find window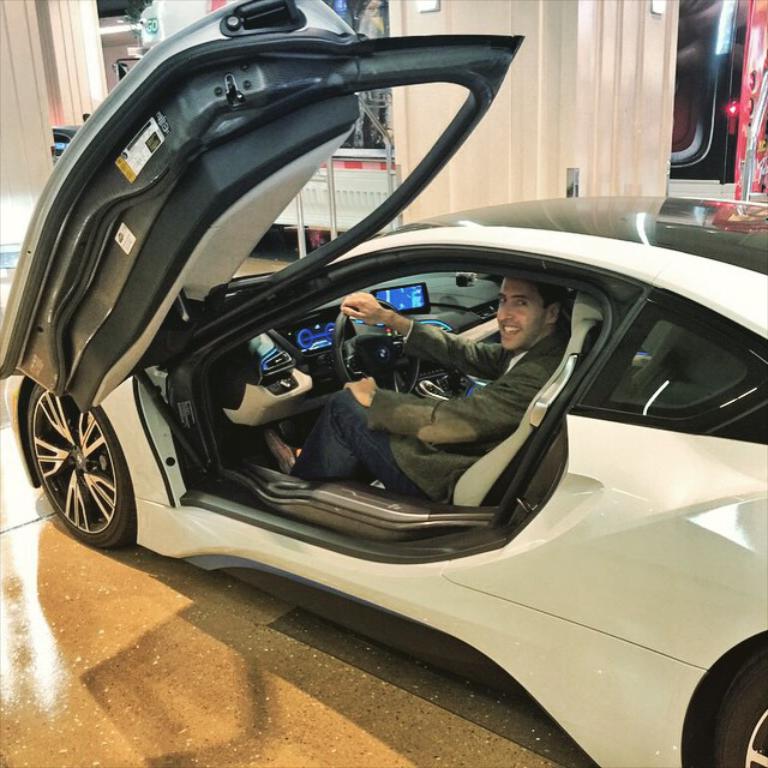
[576,310,767,433]
